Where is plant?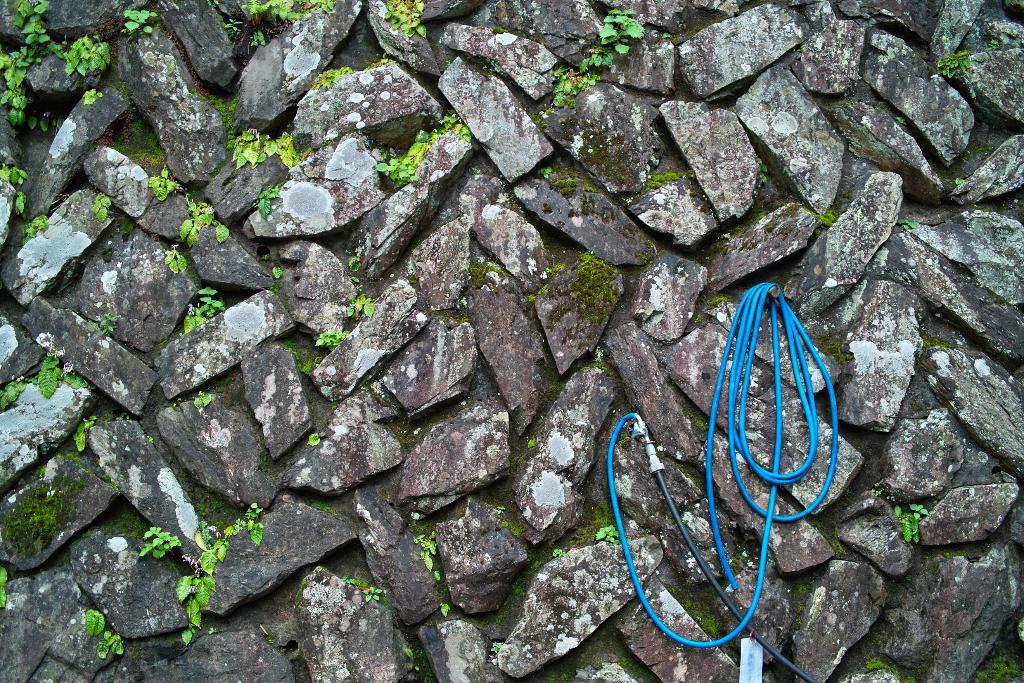
[x1=644, y1=171, x2=675, y2=190].
